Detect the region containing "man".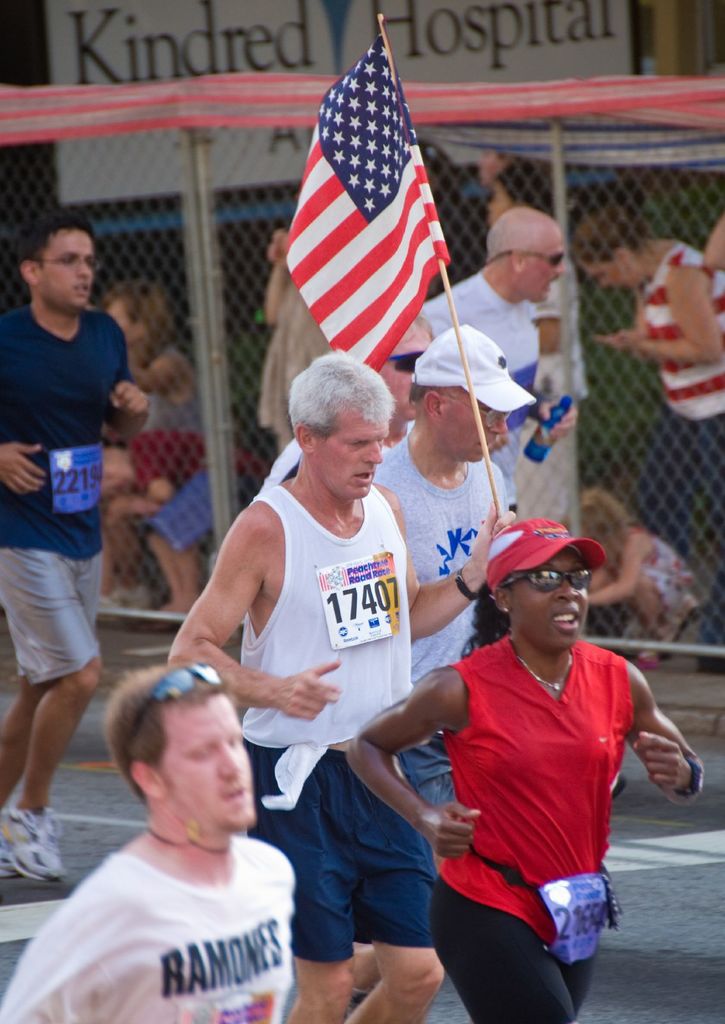
region(346, 323, 537, 1023).
